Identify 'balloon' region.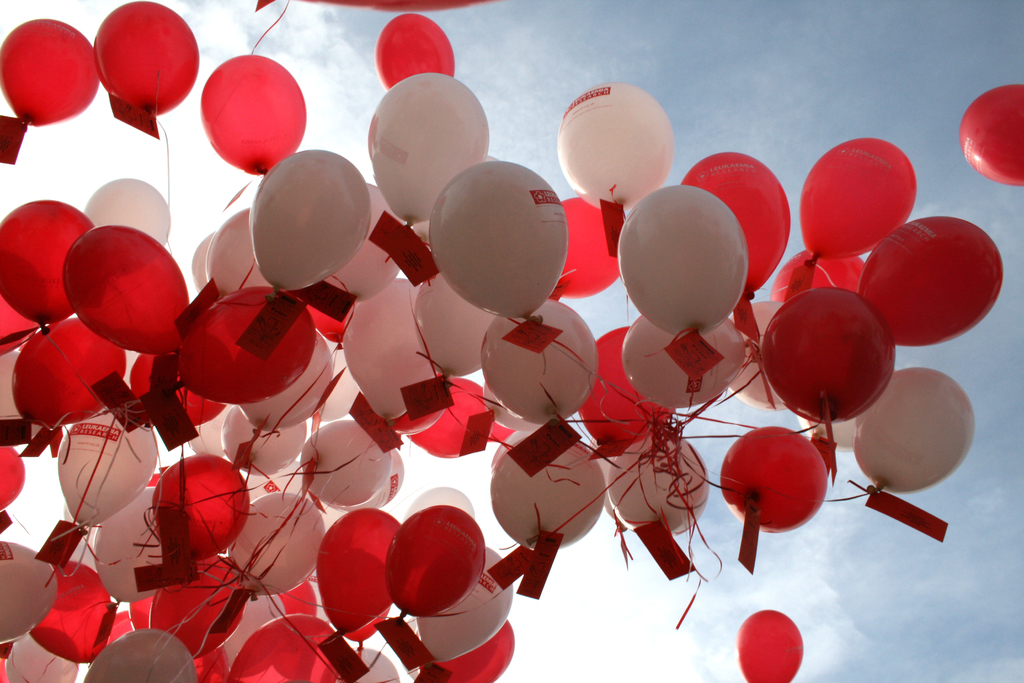
Region: 258:0:503:10.
